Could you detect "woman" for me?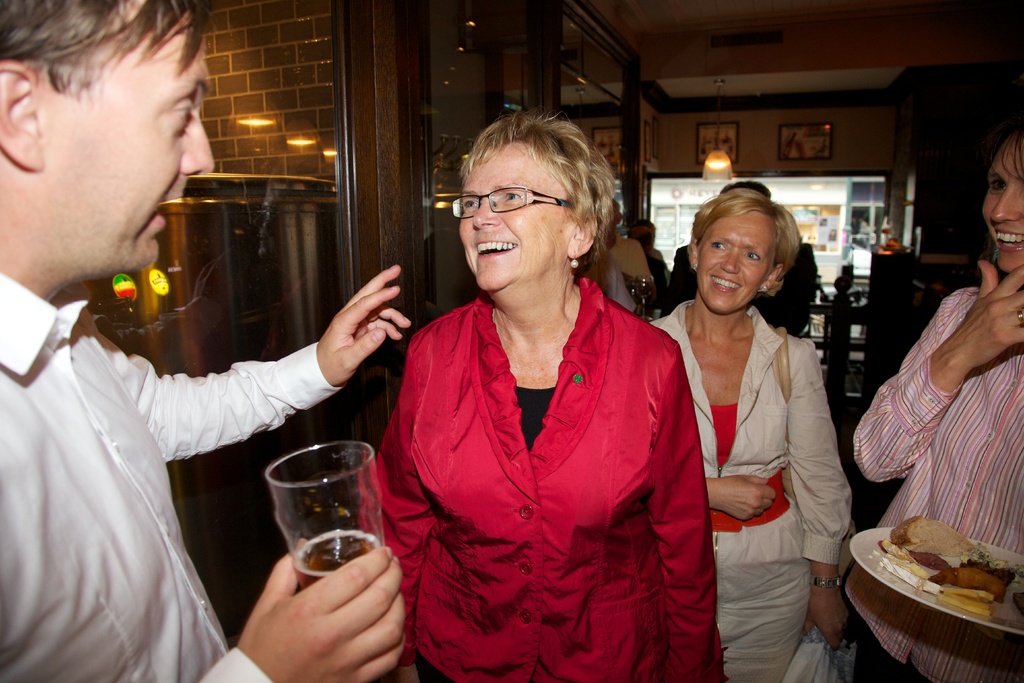
Detection result: <region>358, 123, 686, 682</region>.
